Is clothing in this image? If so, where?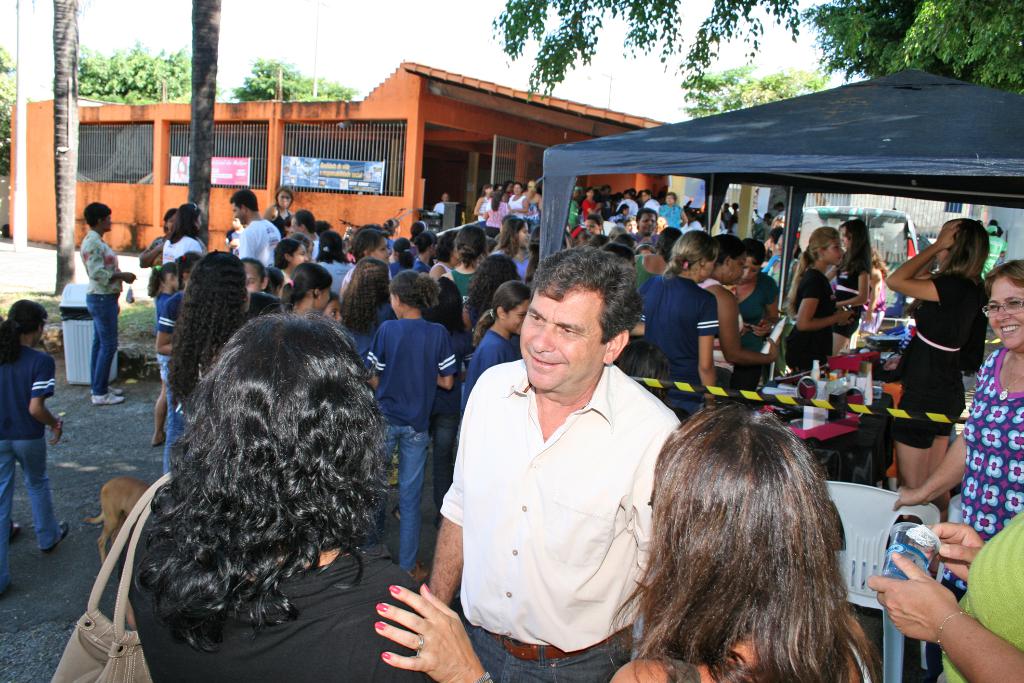
Yes, at bbox(144, 185, 1023, 682).
